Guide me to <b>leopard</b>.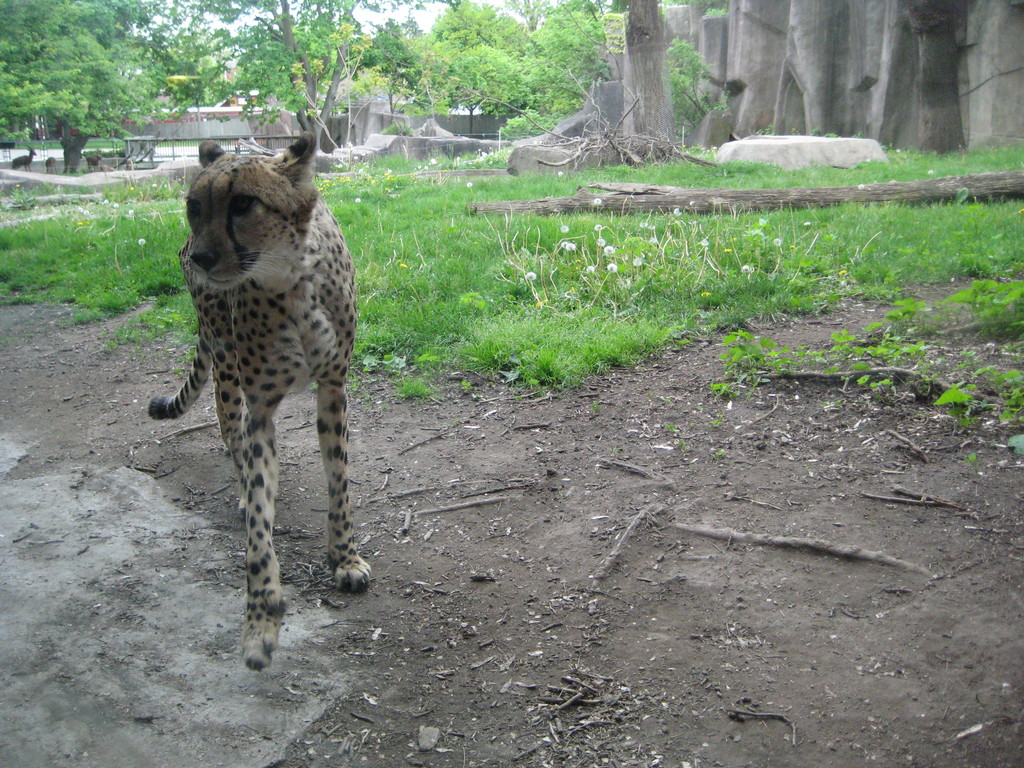
Guidance: (147, 132, 371, 673).
